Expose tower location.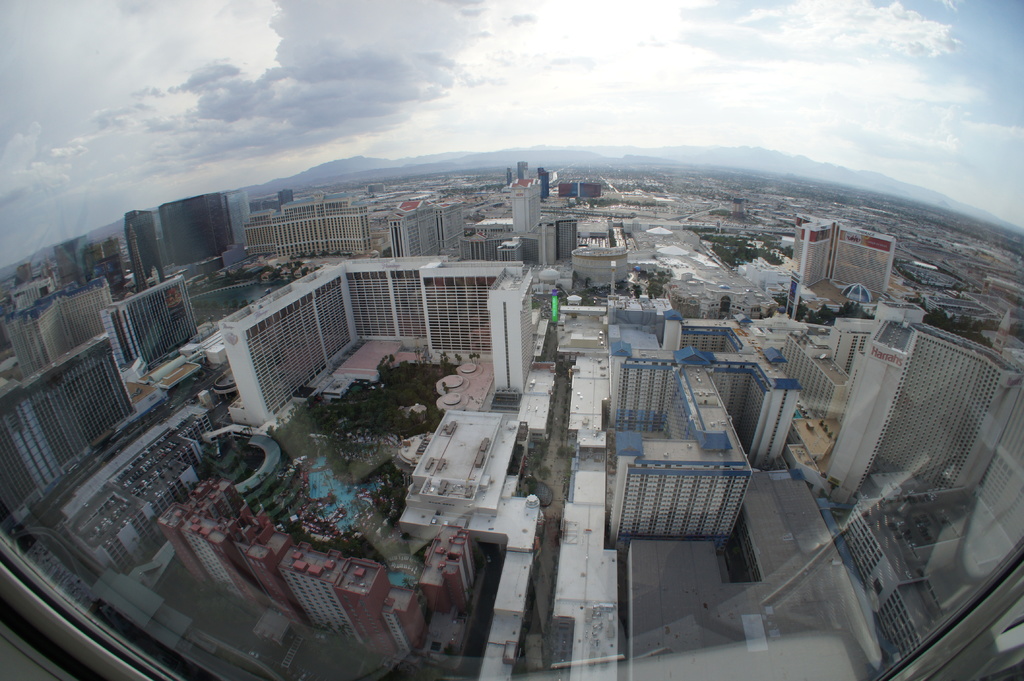
Exposed at x1=511 y1=180 x2=539 y2=230.
